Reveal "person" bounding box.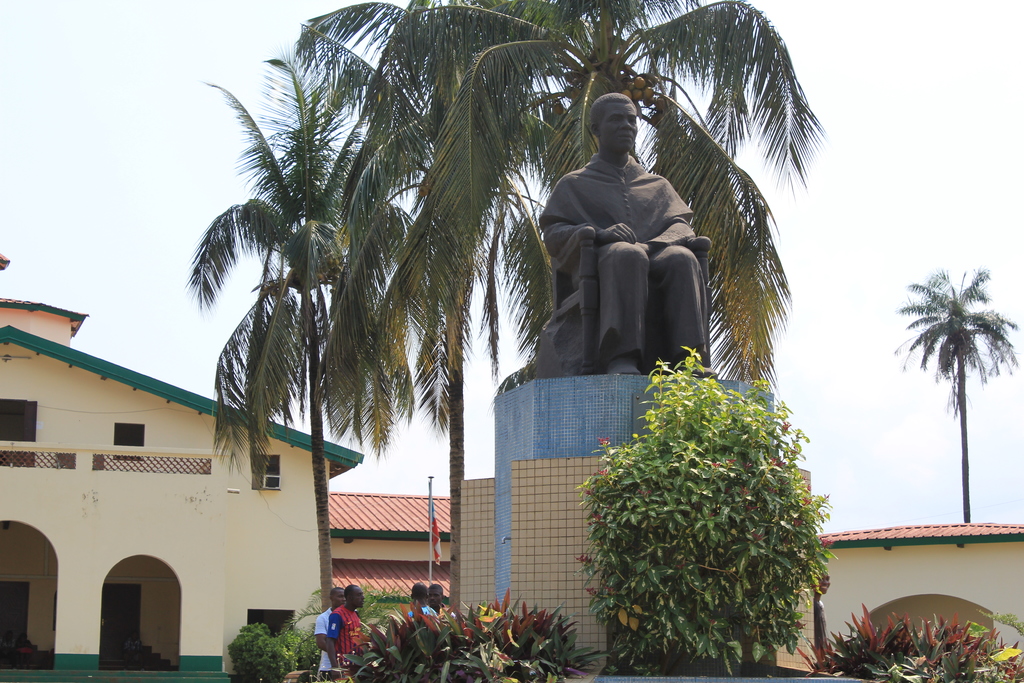
Revealed: box(330, 588, 360, 663).
